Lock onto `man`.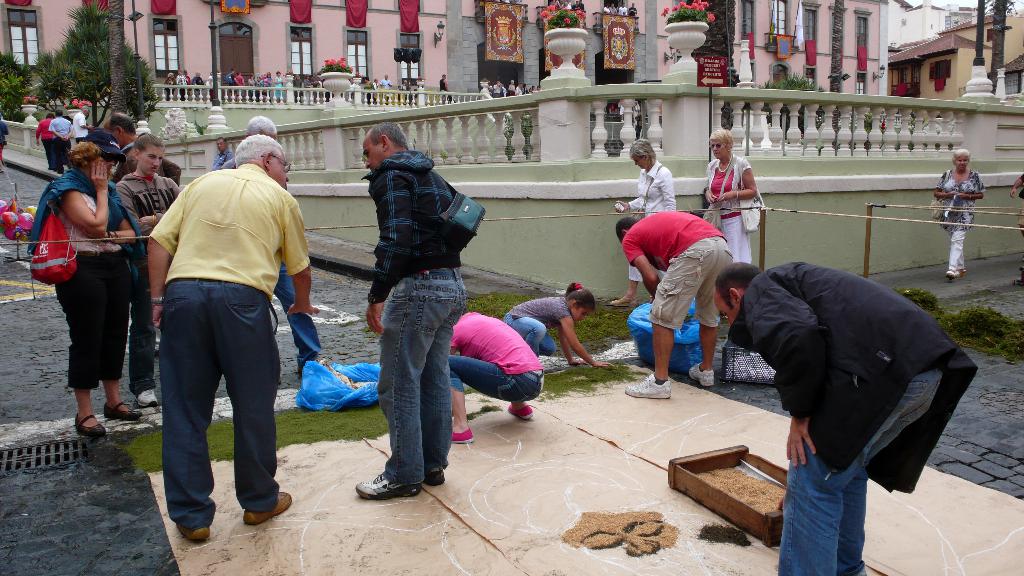
Locked: {"x1": 631, "y1": 1, "x2": 641, "y2": 15}.
